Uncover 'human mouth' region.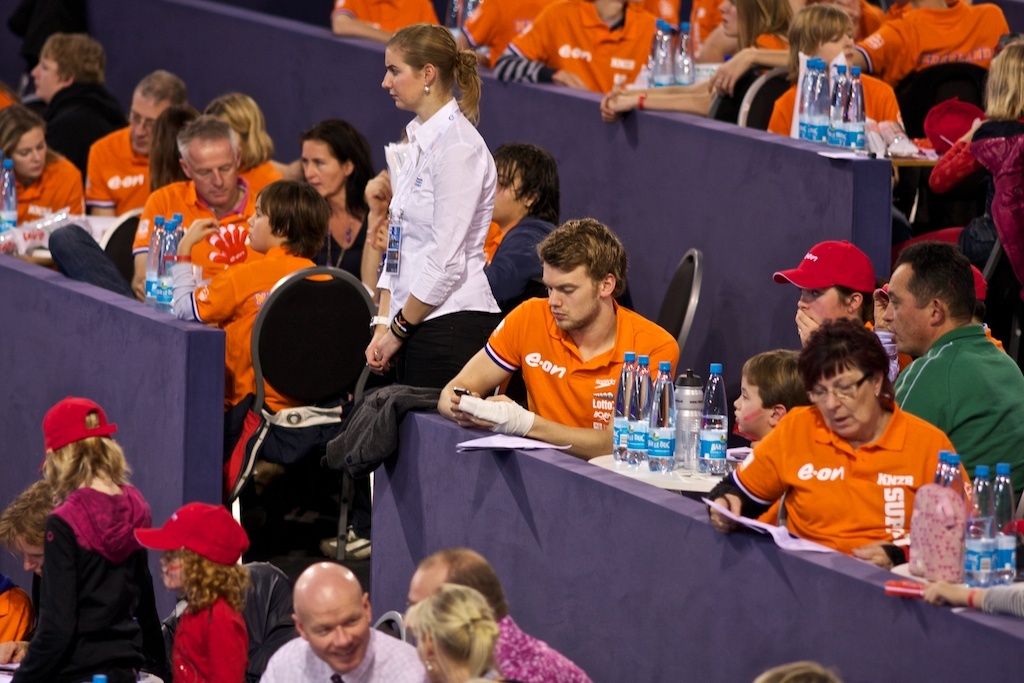
Uncovered: (307, 179, 321, 189).
